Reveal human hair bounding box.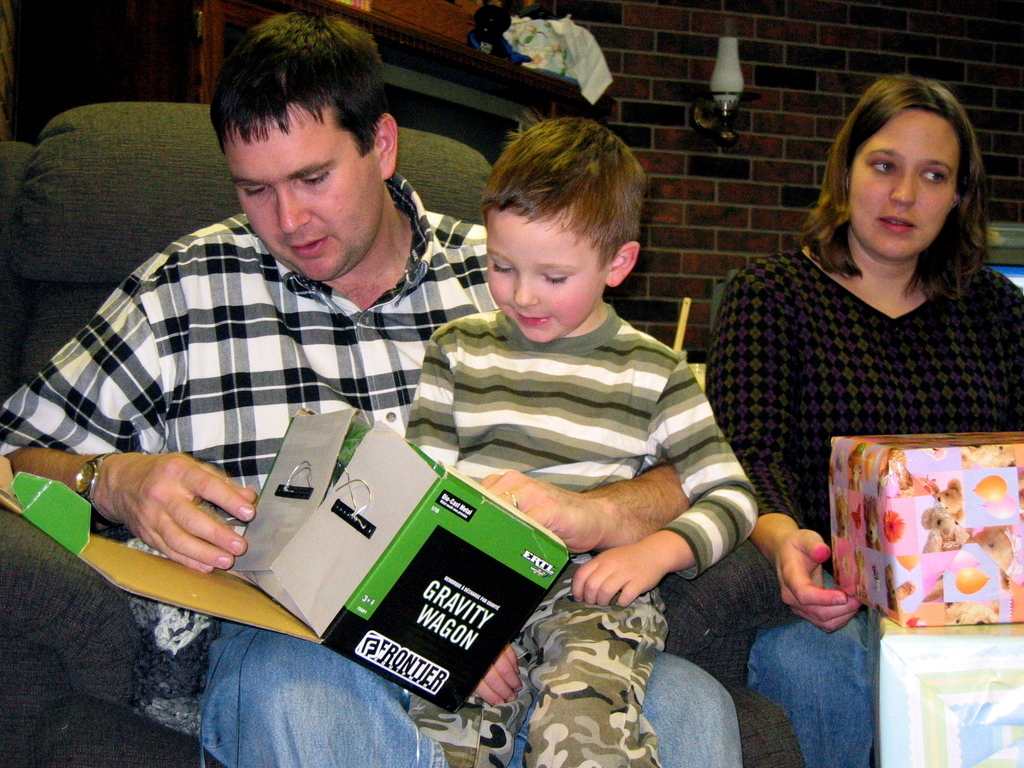
Revealed: BBox(211, 2, 387, 152).
